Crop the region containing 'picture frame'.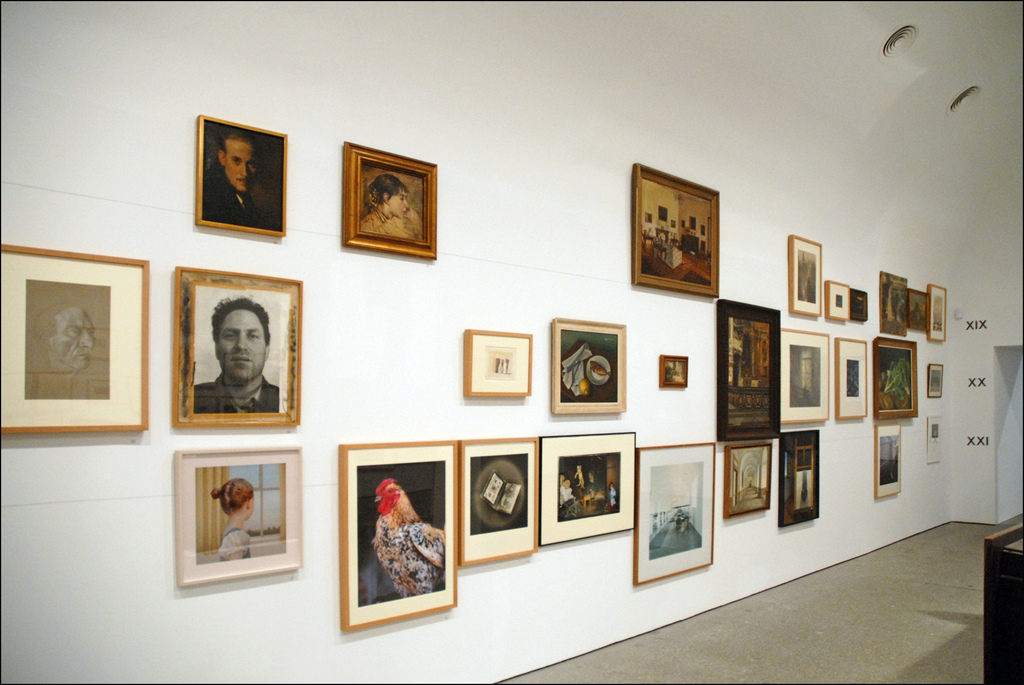
Crop region: 538/432/637/543.
